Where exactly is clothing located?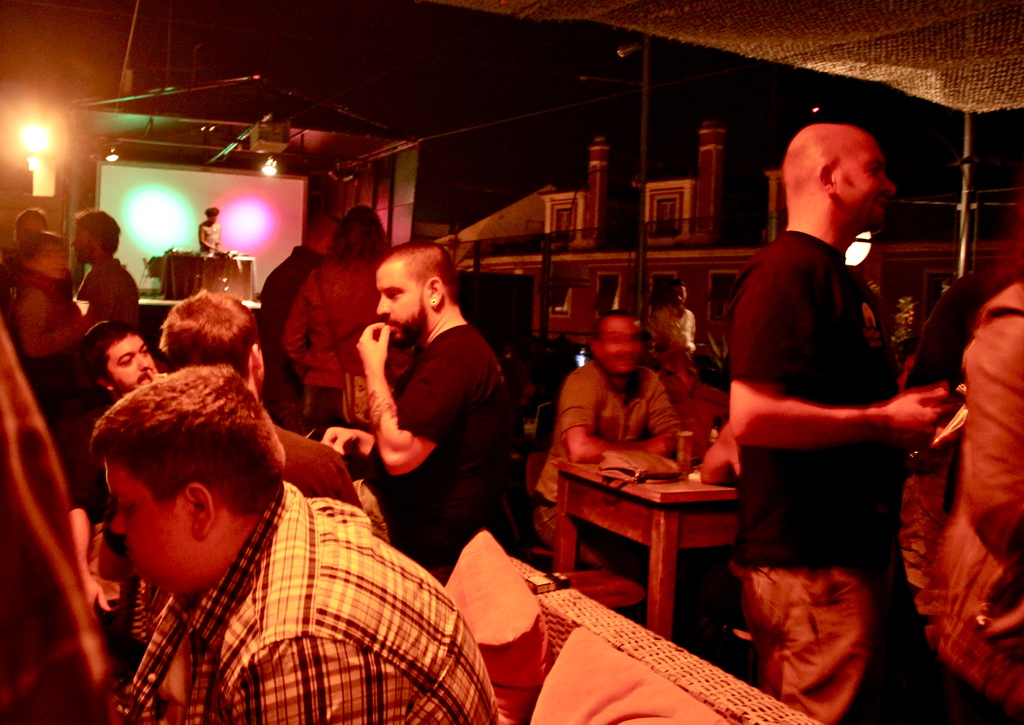
Its bounding box is bbox=[281, 251, 391, 412].
